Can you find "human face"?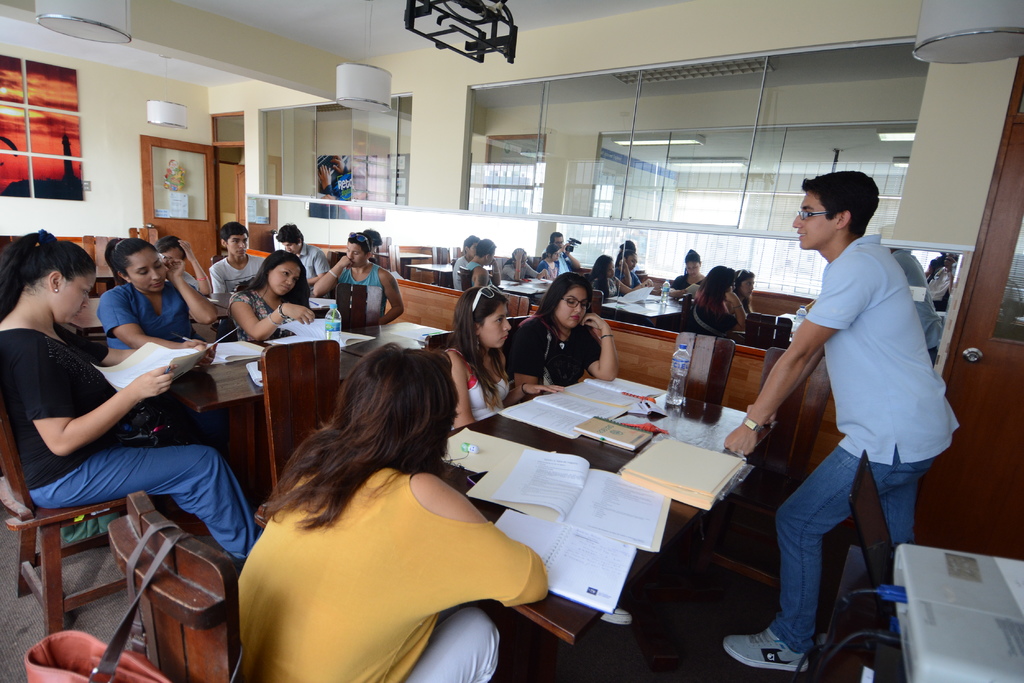
Yes, bounding box: bbox=[126, 250, 164, 291].
